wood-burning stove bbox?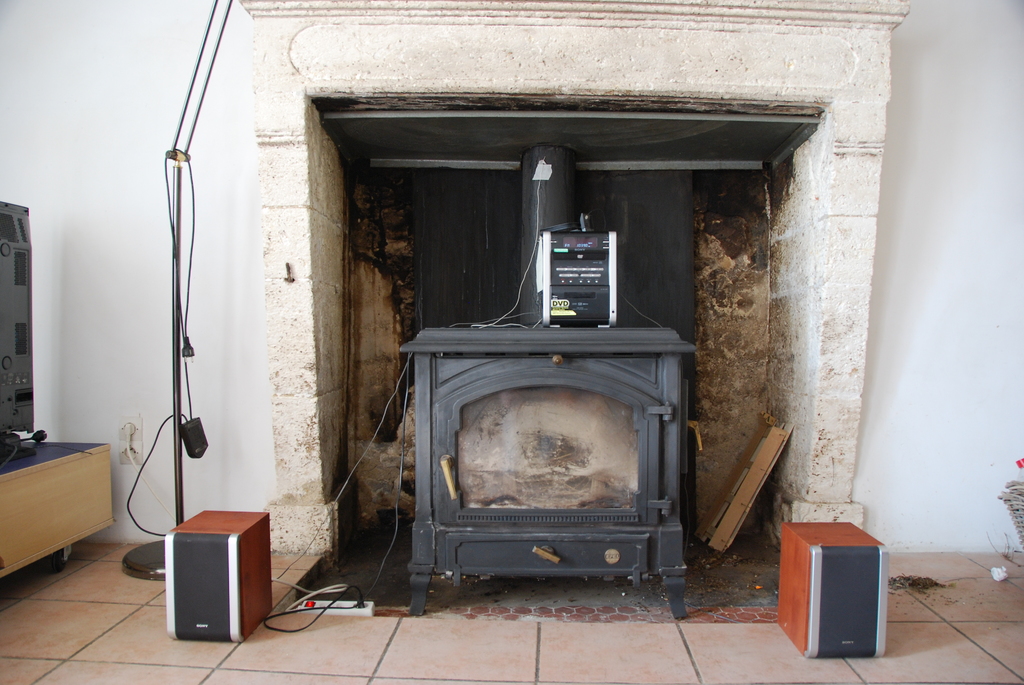
Rect(321, 115, 820, 616)
